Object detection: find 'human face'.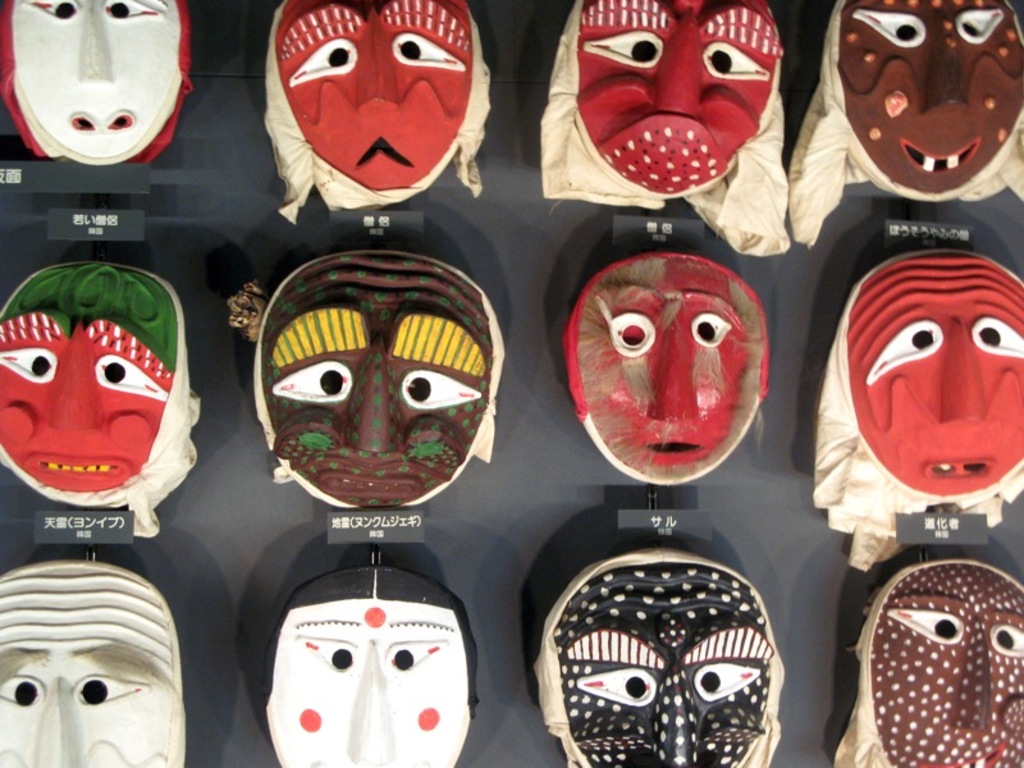
crop(559, 252, 768, 486).
